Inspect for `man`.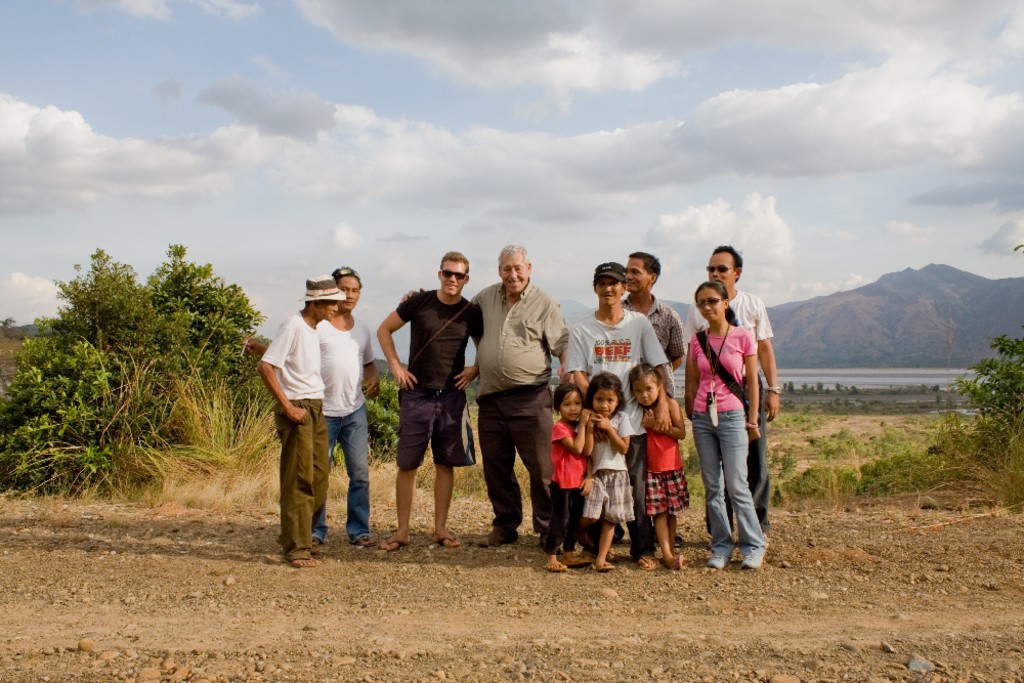
Inspection: (x1=563, y1=260, x2=670, y2=574).
